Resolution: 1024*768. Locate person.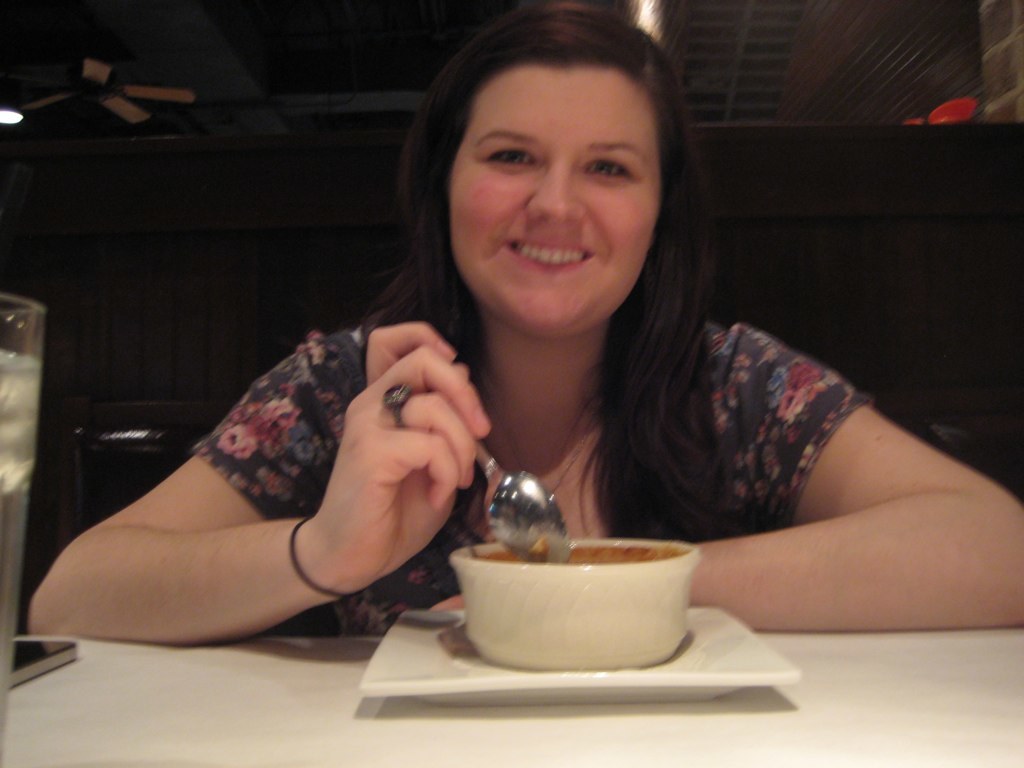
detection(27, 11, 1023, 649).
